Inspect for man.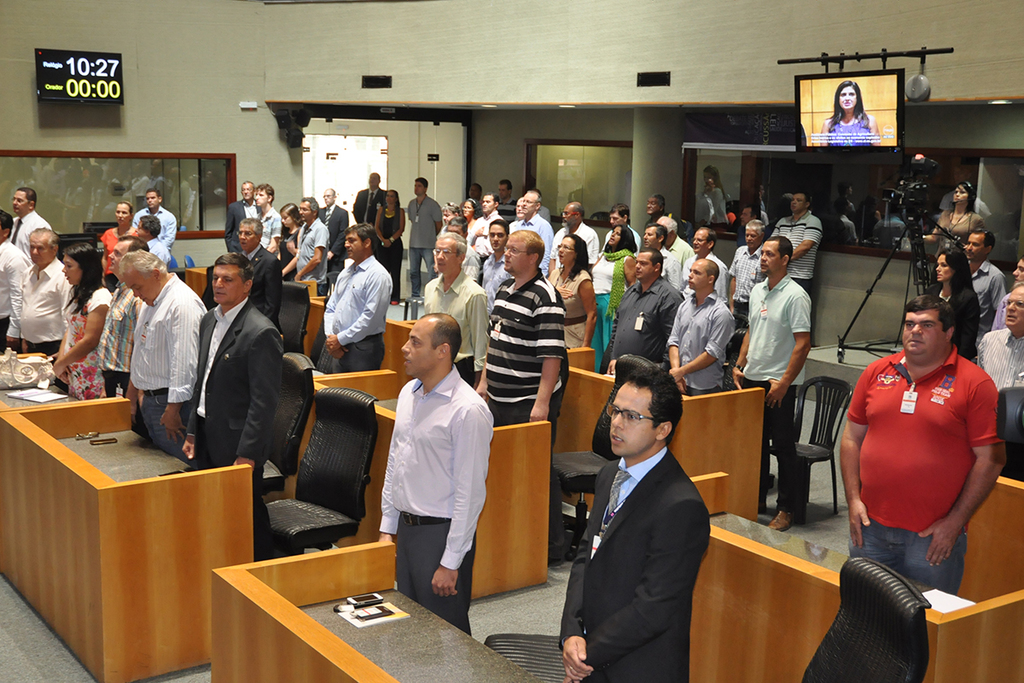
Inspection: {"left": 835, "top": 294, "right": 1004, "bottom": 601}.
